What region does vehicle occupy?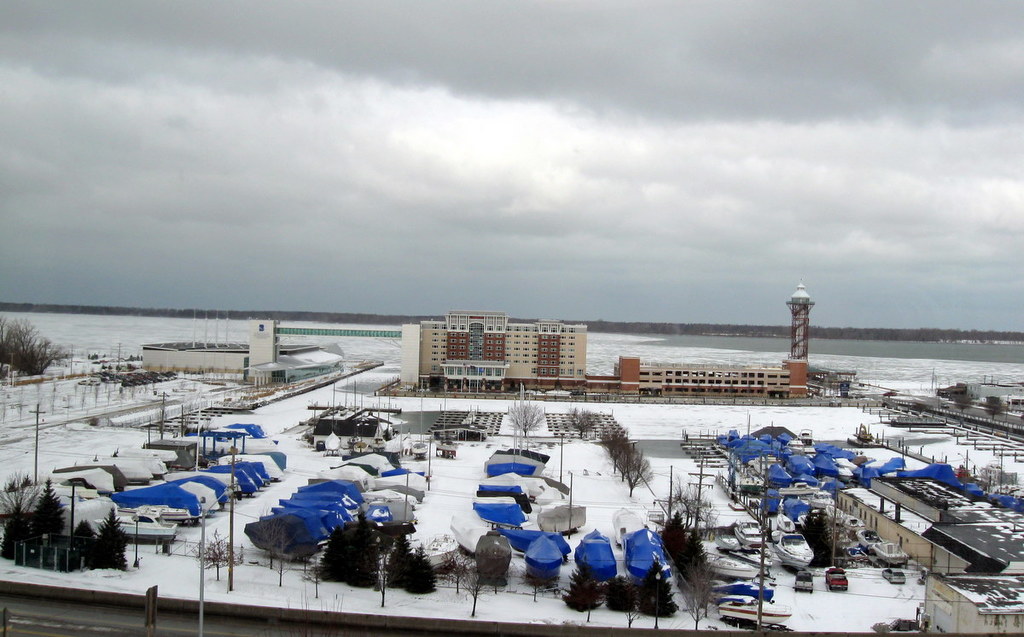
region(878, 414, 943, 430).
